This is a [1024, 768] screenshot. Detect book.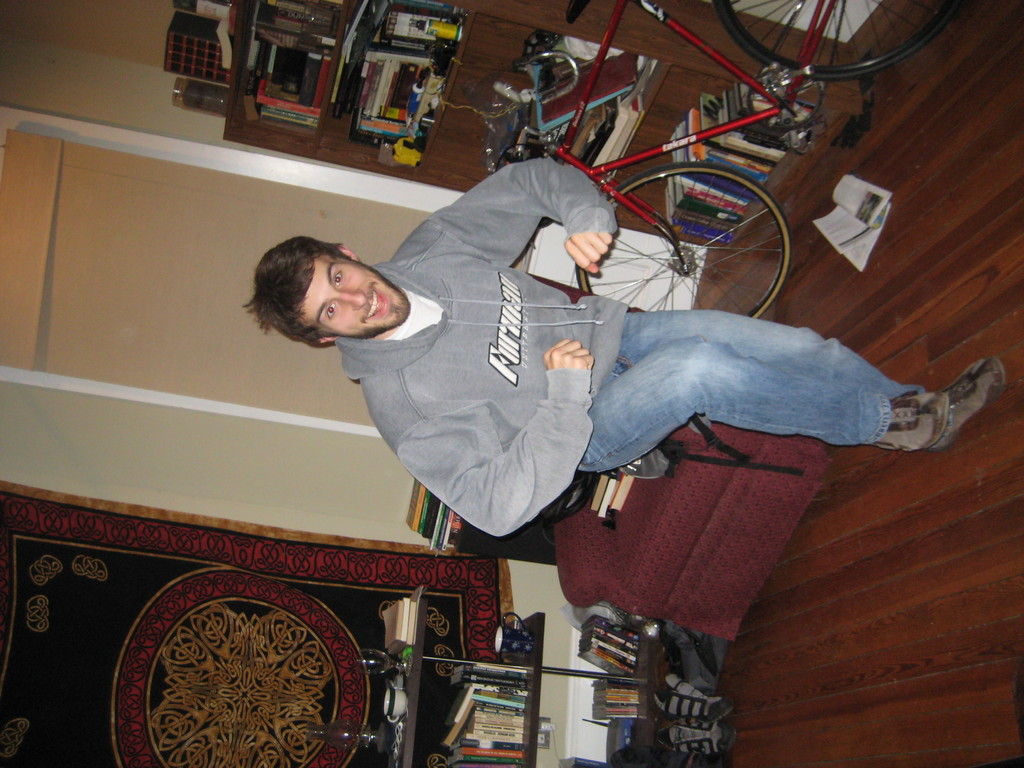
locate(449, 739, 524, 749).
